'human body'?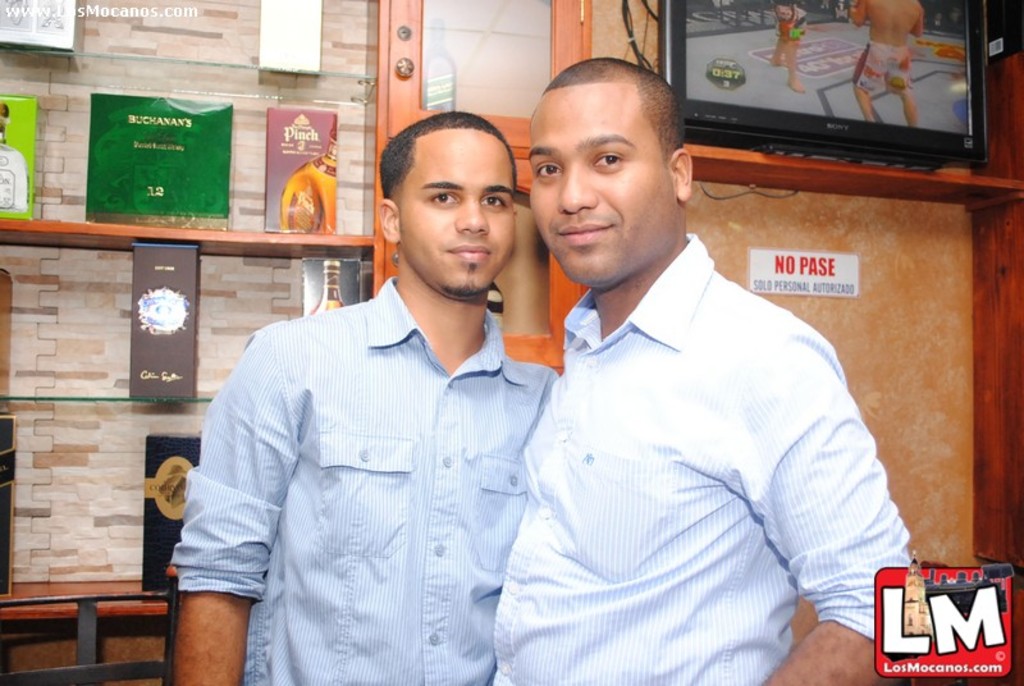
box=[157, 109, 557, 685]
